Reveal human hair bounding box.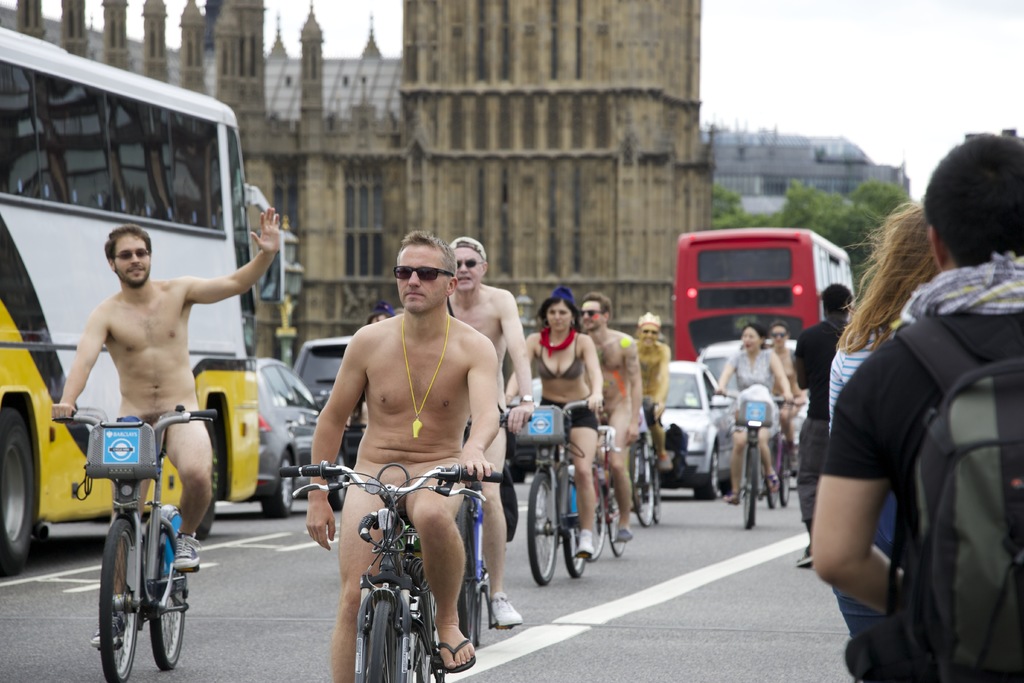
Revealed: region(918, 131, 1023, 268).
